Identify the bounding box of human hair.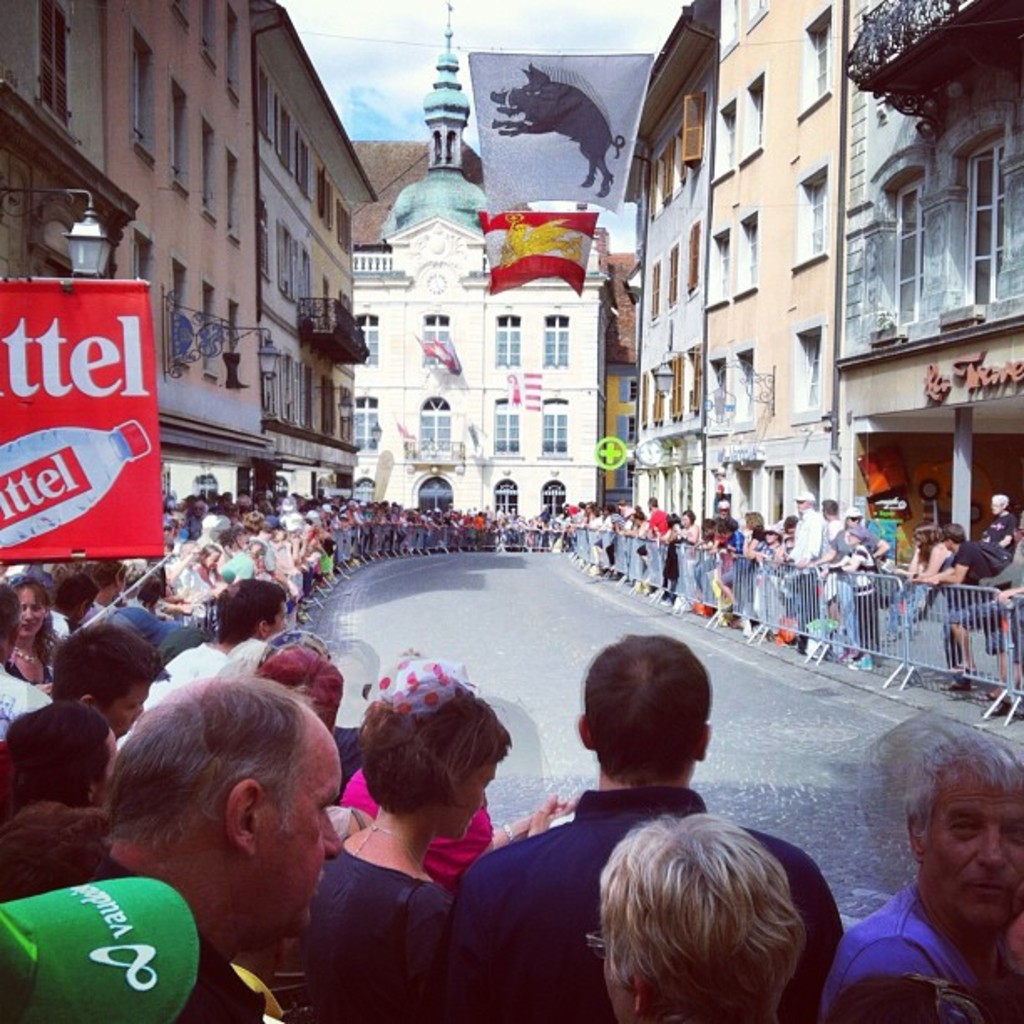
box(127, 566, 162, 607).
